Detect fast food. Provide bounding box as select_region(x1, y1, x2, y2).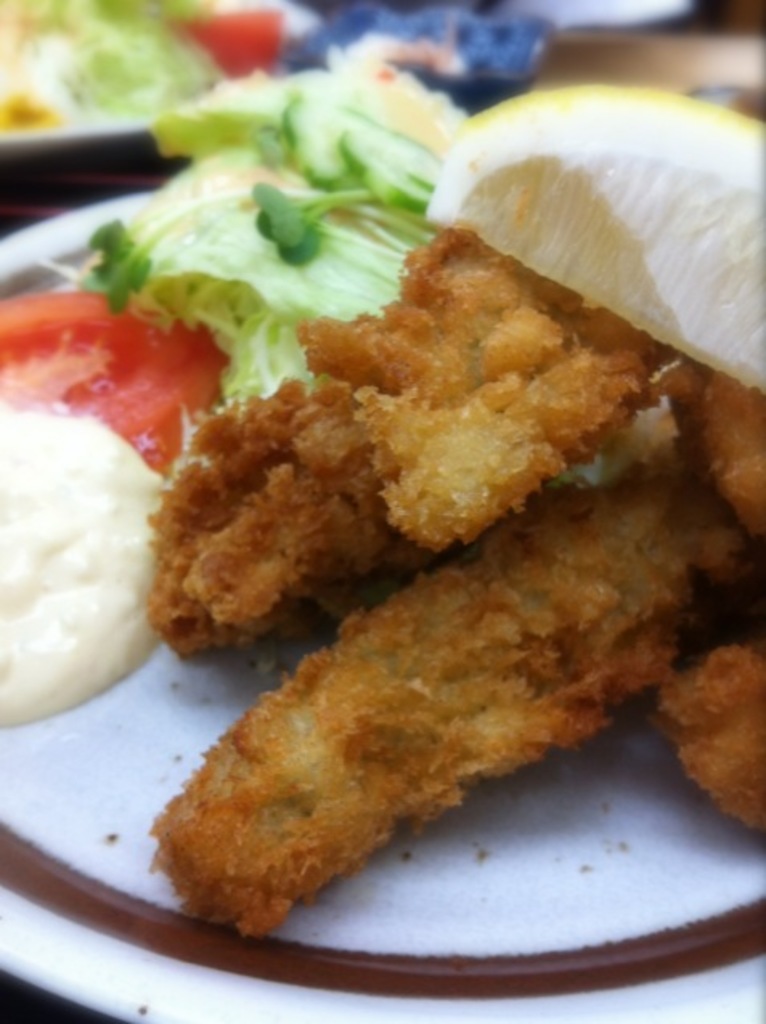
select_region(422, 79, 764, 393).
